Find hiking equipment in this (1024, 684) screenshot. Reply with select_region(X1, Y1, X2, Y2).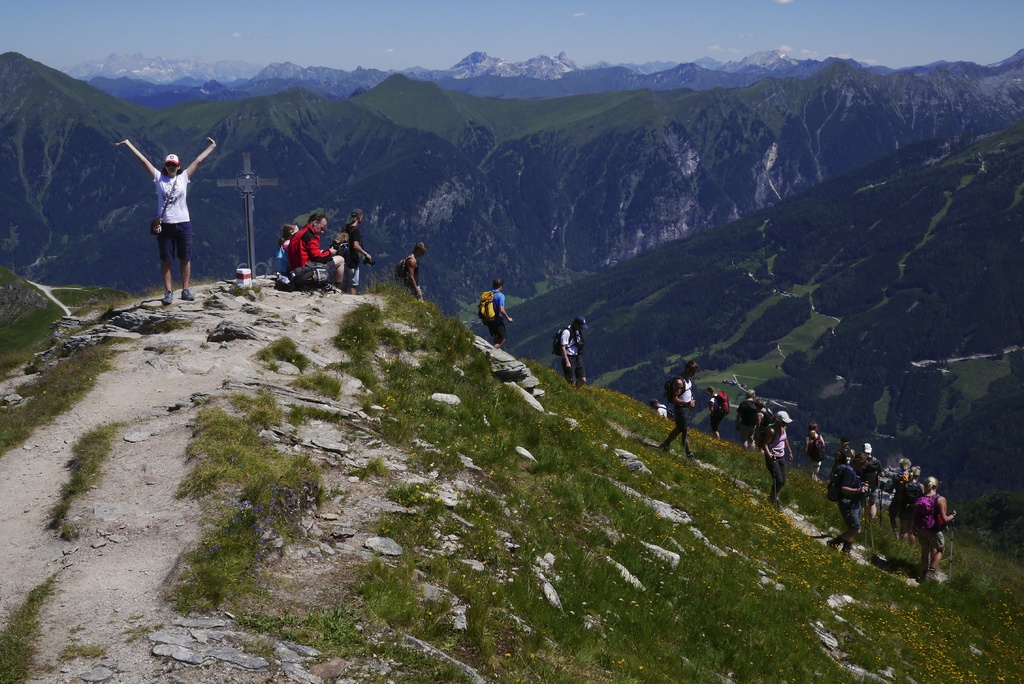
select_region(822, 466, 856, 505).
